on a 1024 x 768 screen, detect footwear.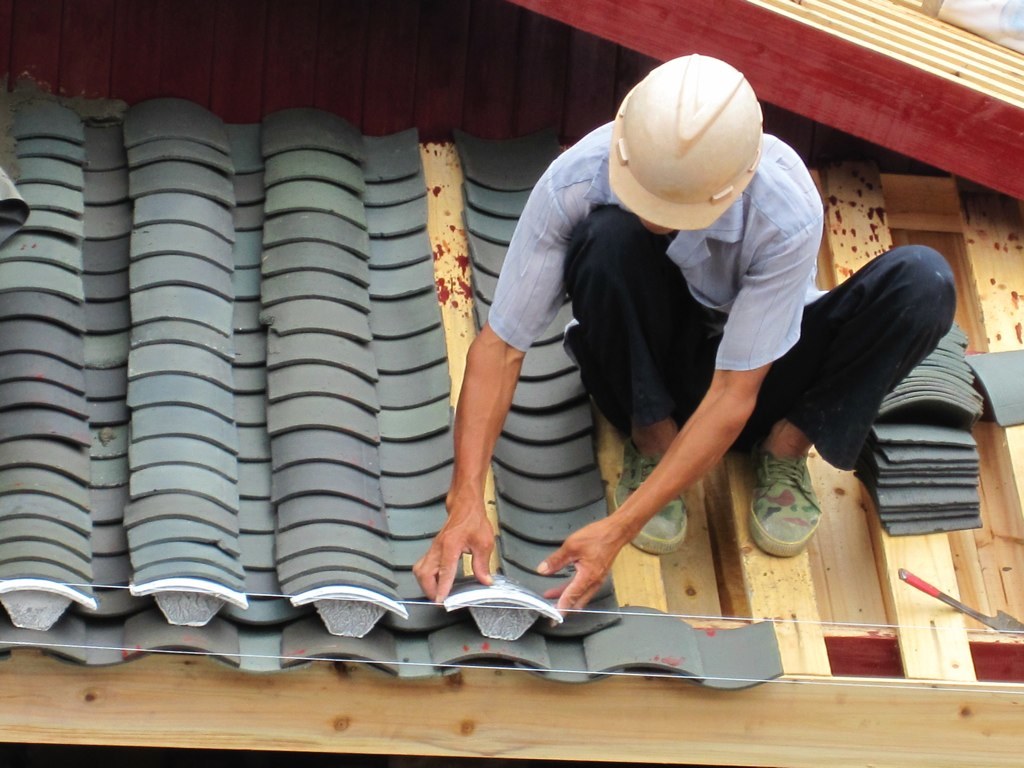
744 449 821 554.
